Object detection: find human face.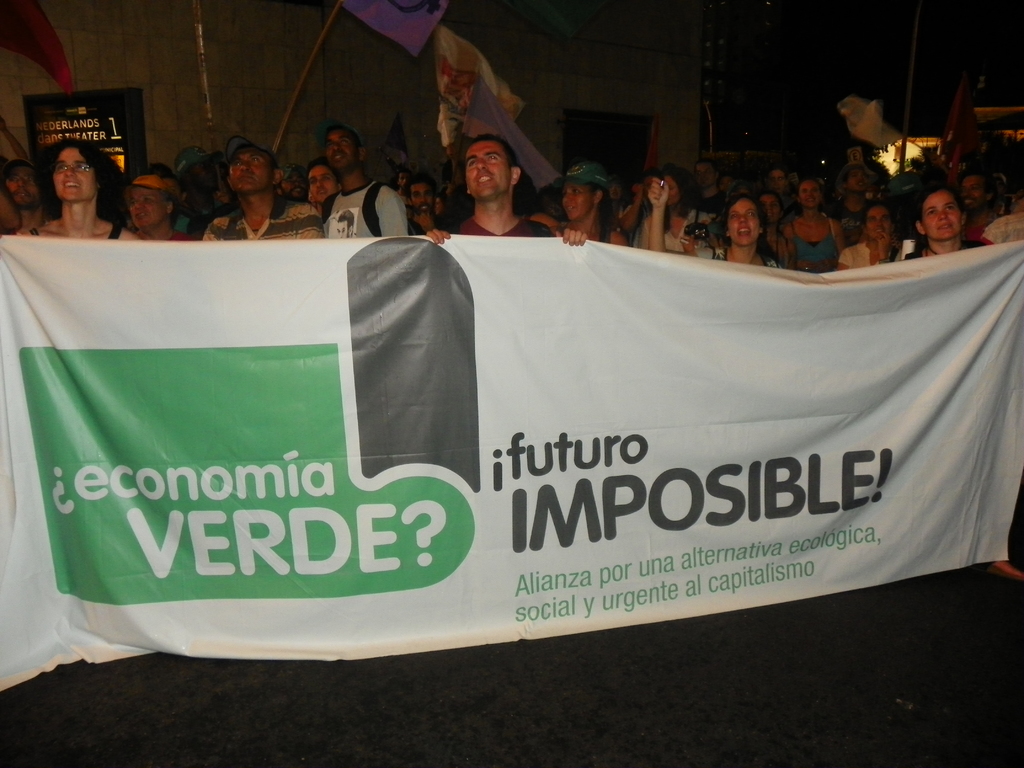
{"left": 769, "top": 171, "right": 783, "bottom": 192}.
